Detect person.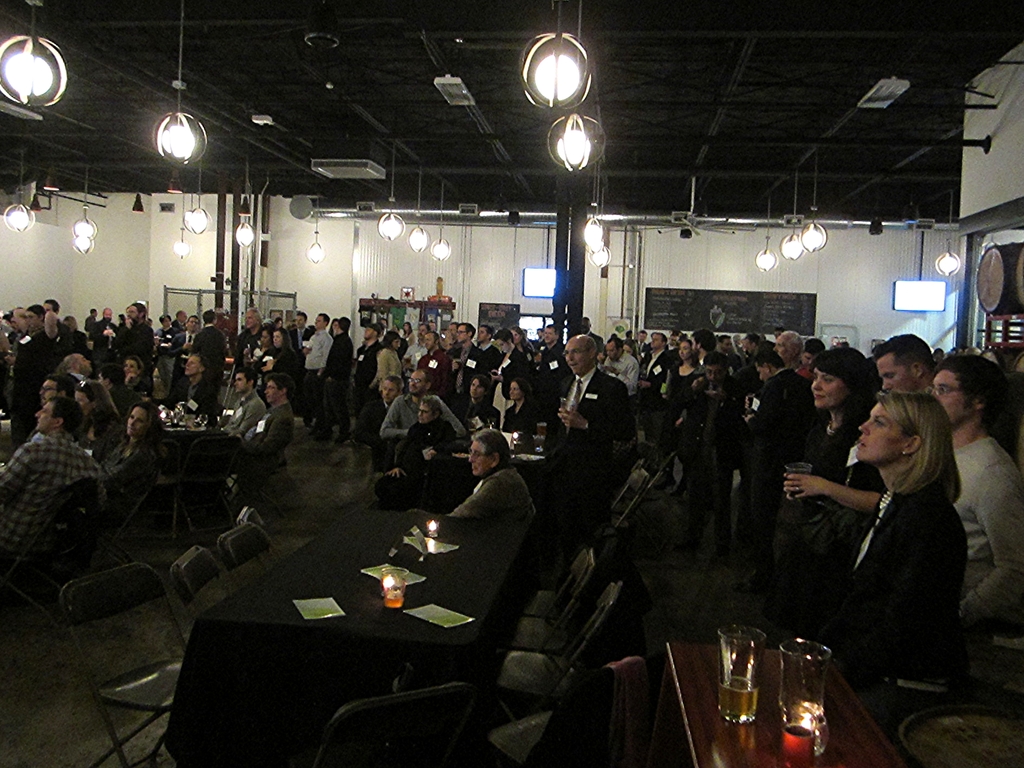
Detected at <bbox>60, 346, 91, 389</bbox>.
